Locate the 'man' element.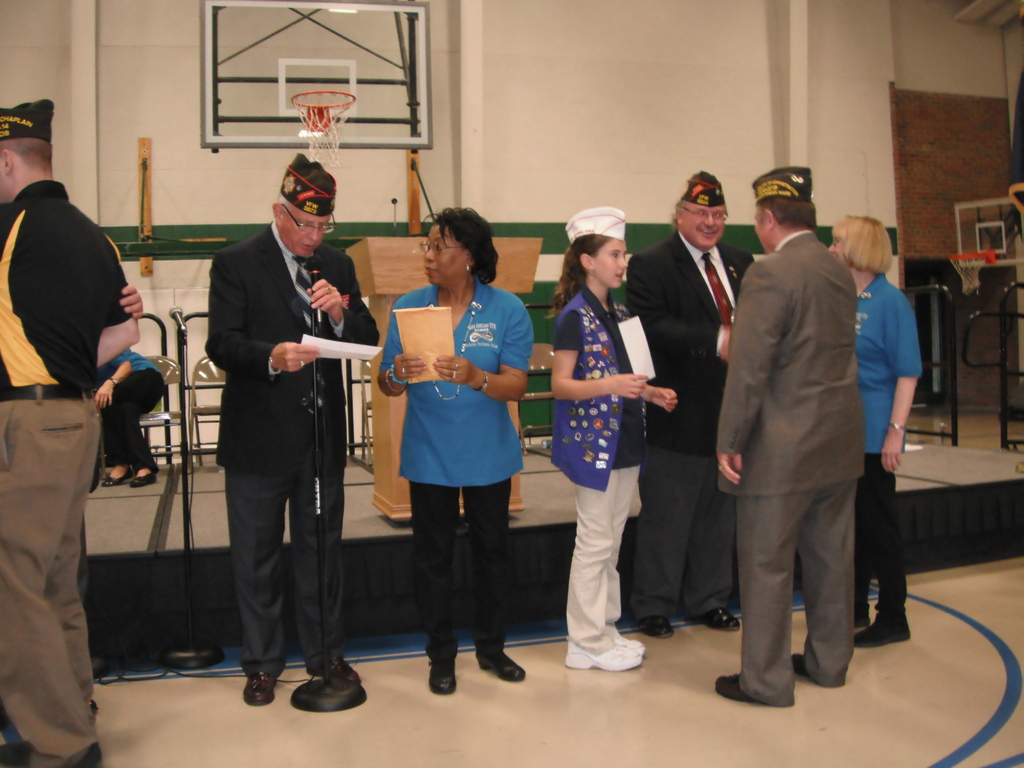
Element bbox: locate(0, 94, 147, 767).
